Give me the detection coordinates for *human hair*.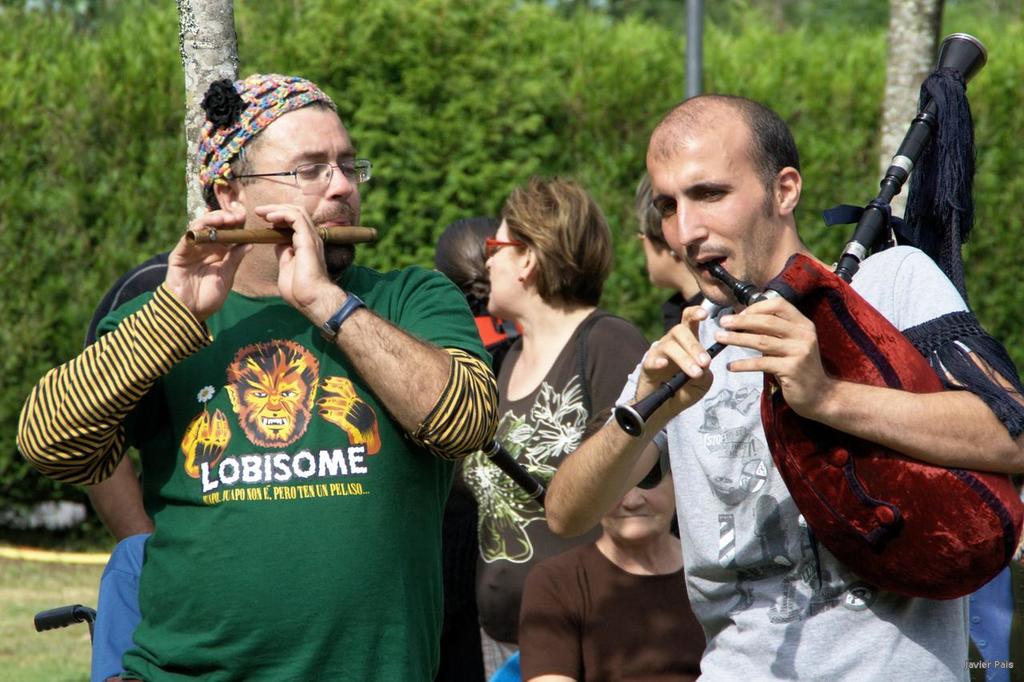
{"left": 435, "top": 211, "right": 503, "bottom": 318}.
